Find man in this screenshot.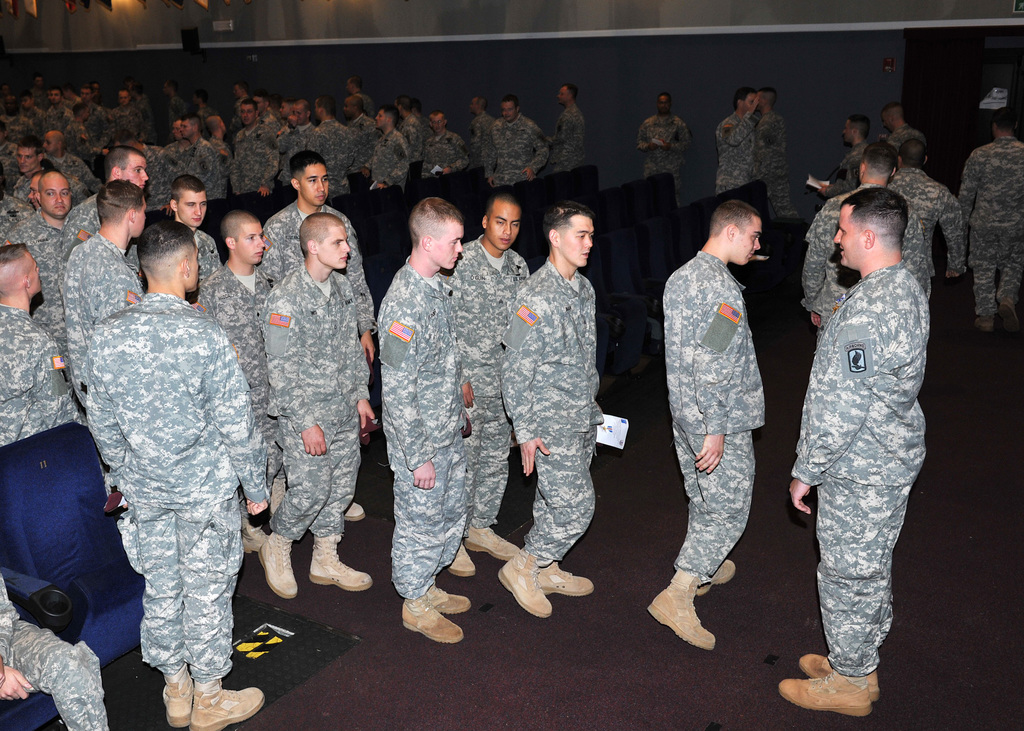
The bounding box for man is bbox=[0, 239, 84, 449].
